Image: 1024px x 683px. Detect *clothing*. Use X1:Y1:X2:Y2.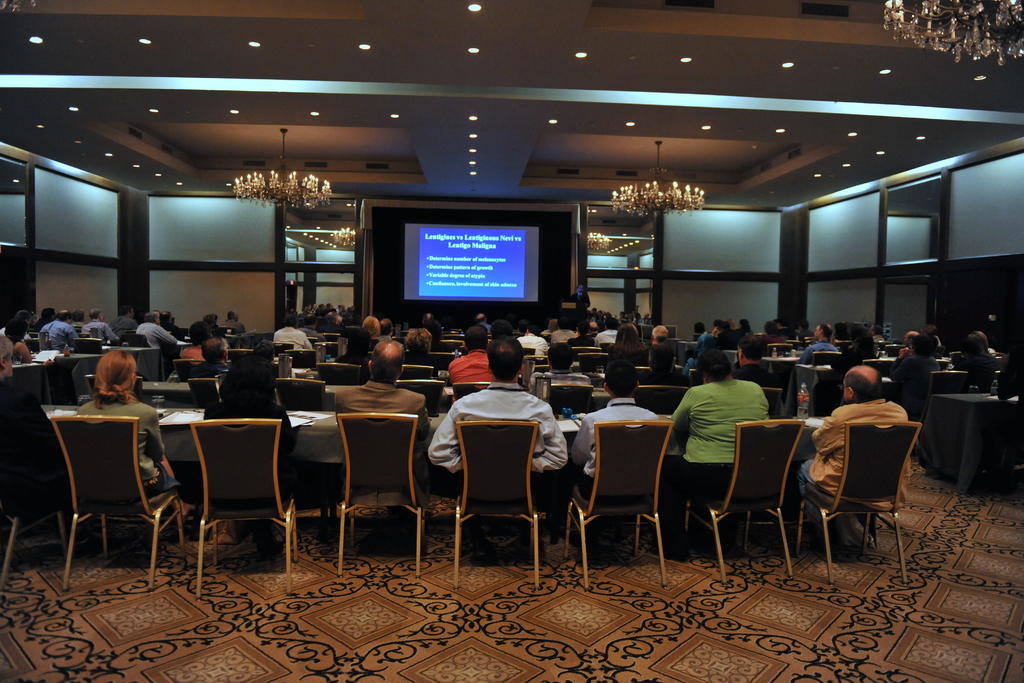
271:331:313:350.
